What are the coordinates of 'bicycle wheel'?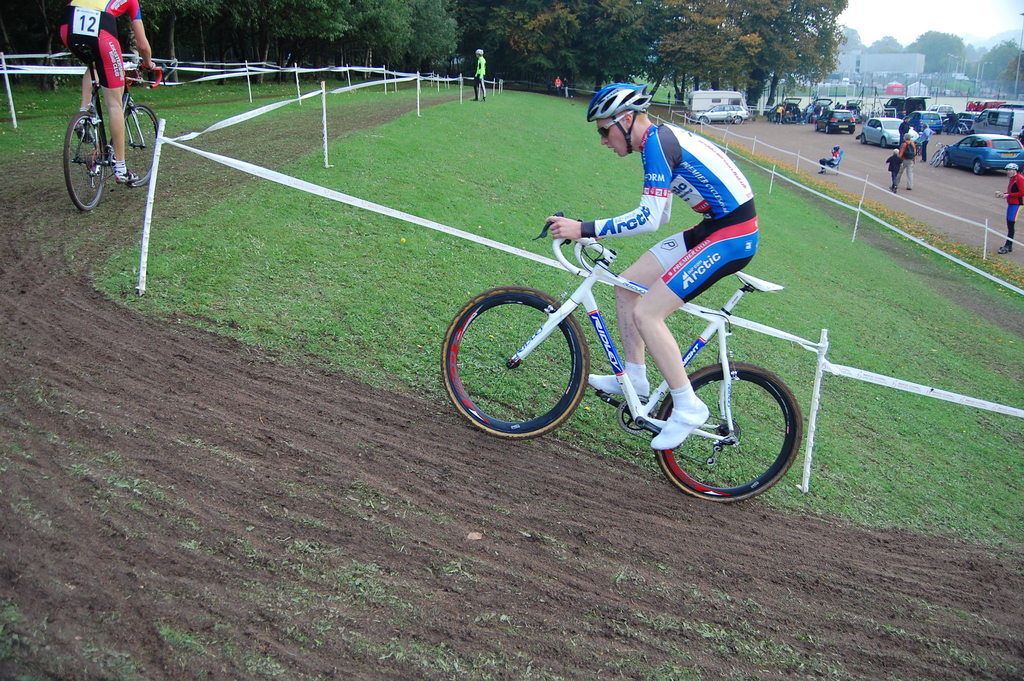
box=[646, 352, 803, 509].
